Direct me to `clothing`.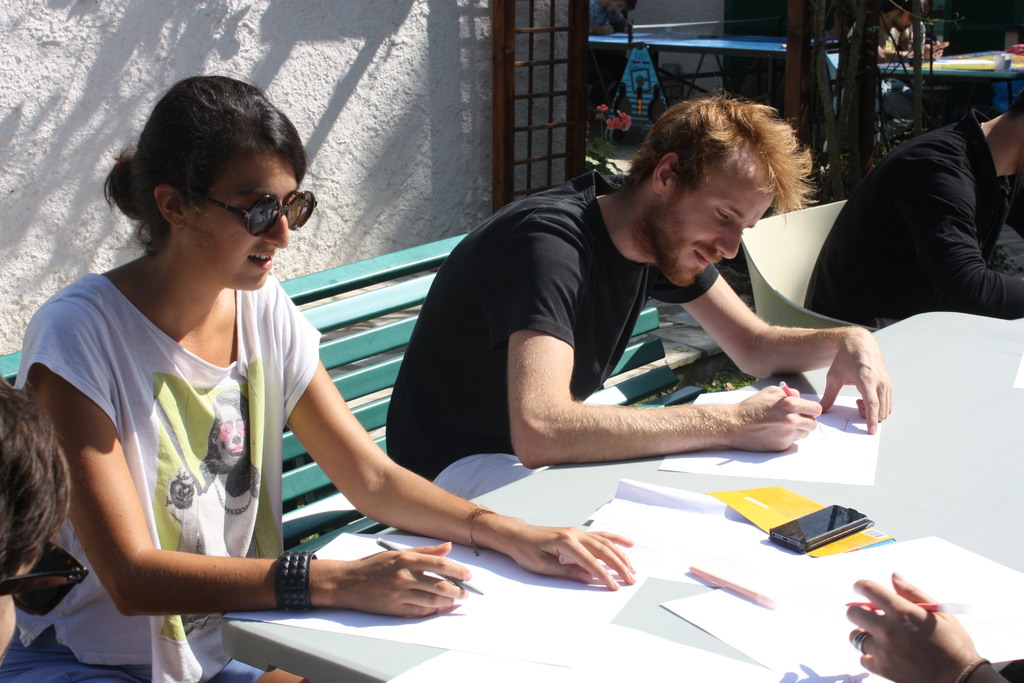
Direction: crop(0, 264, 322, 682).
